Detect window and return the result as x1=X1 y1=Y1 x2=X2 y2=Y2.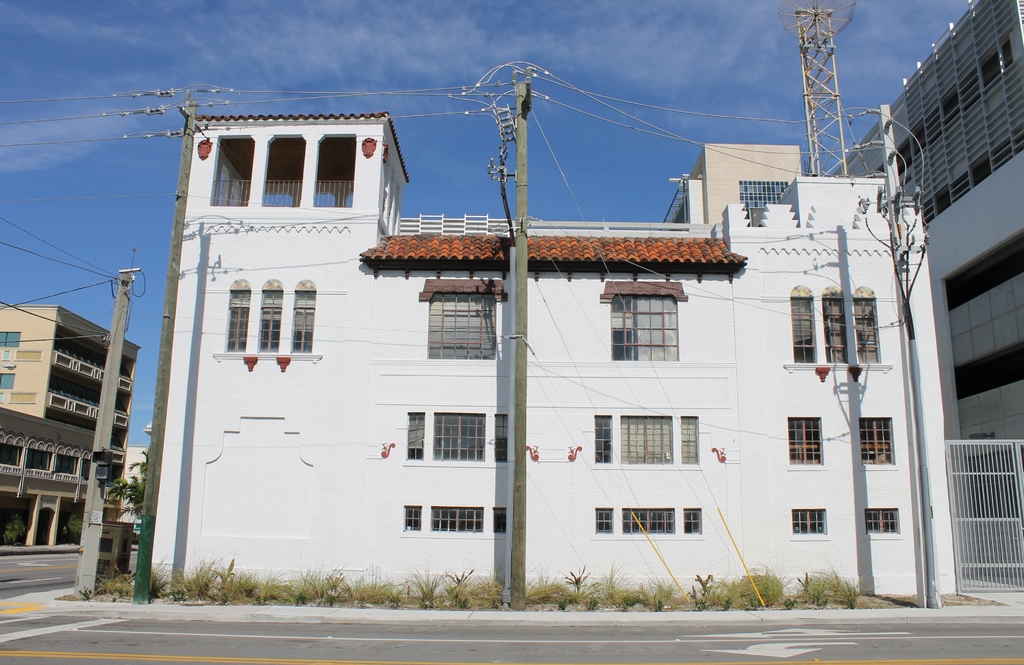
x1=492 y1=406 x2=514 y2=463.
